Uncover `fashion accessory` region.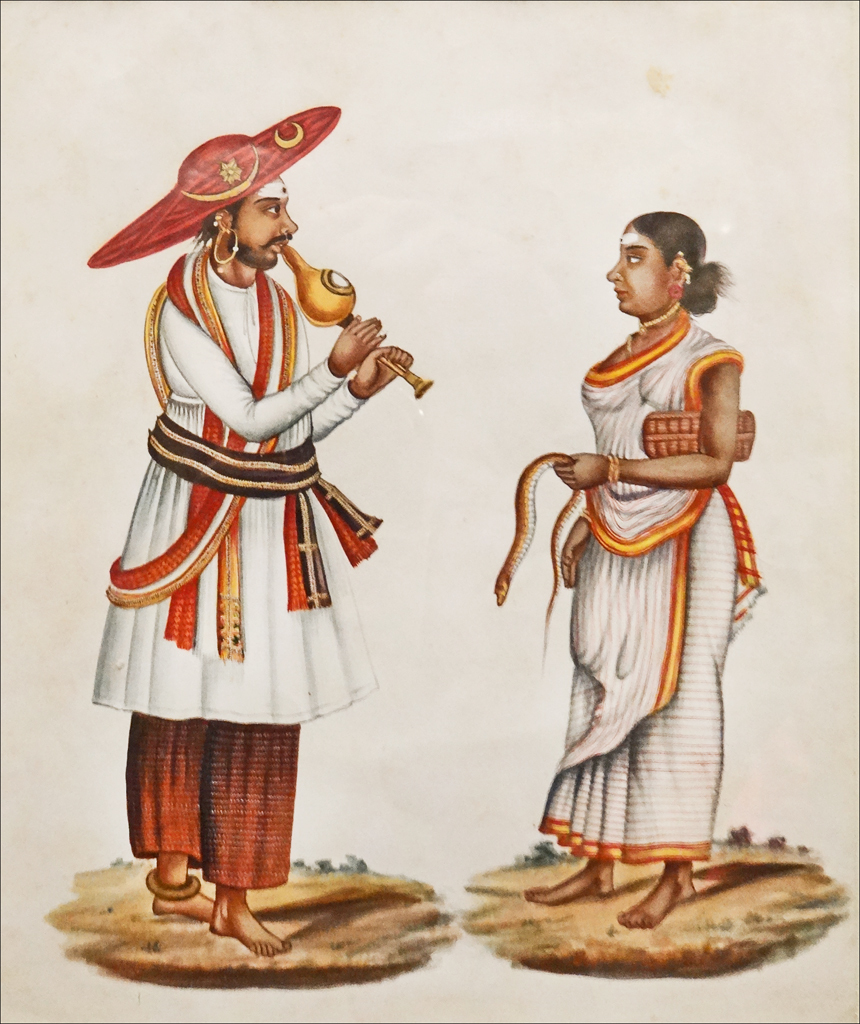
Uncovered: region(610, 452, 623, 487).
